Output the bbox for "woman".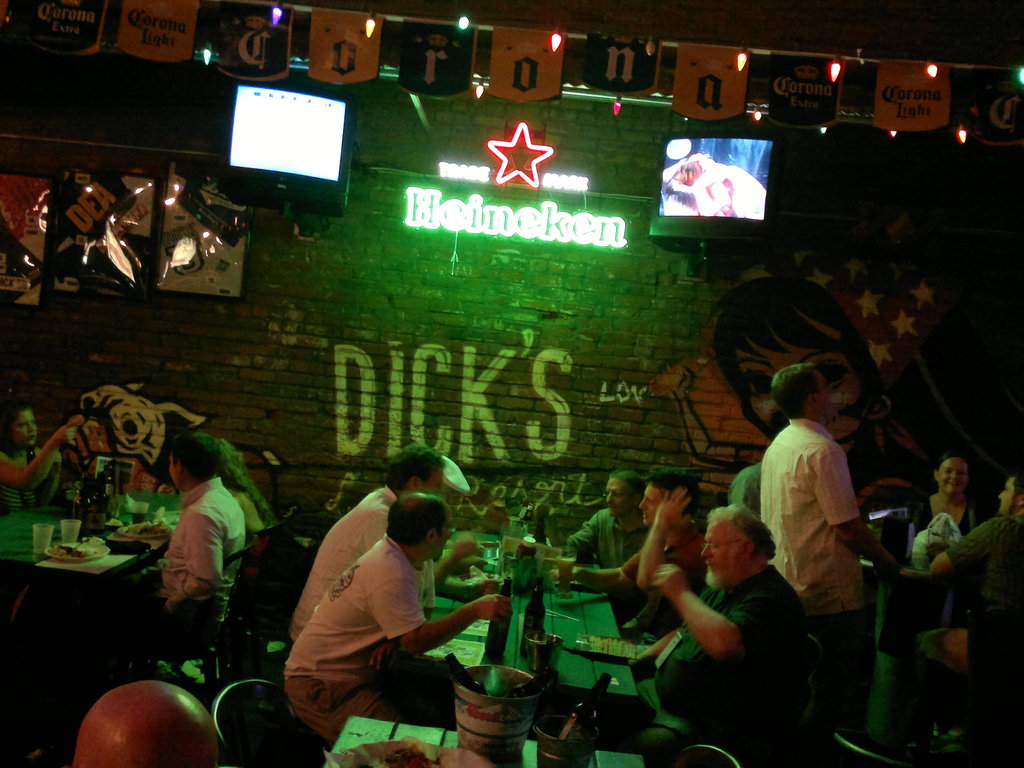
rect(209, 436, 275, 560).
